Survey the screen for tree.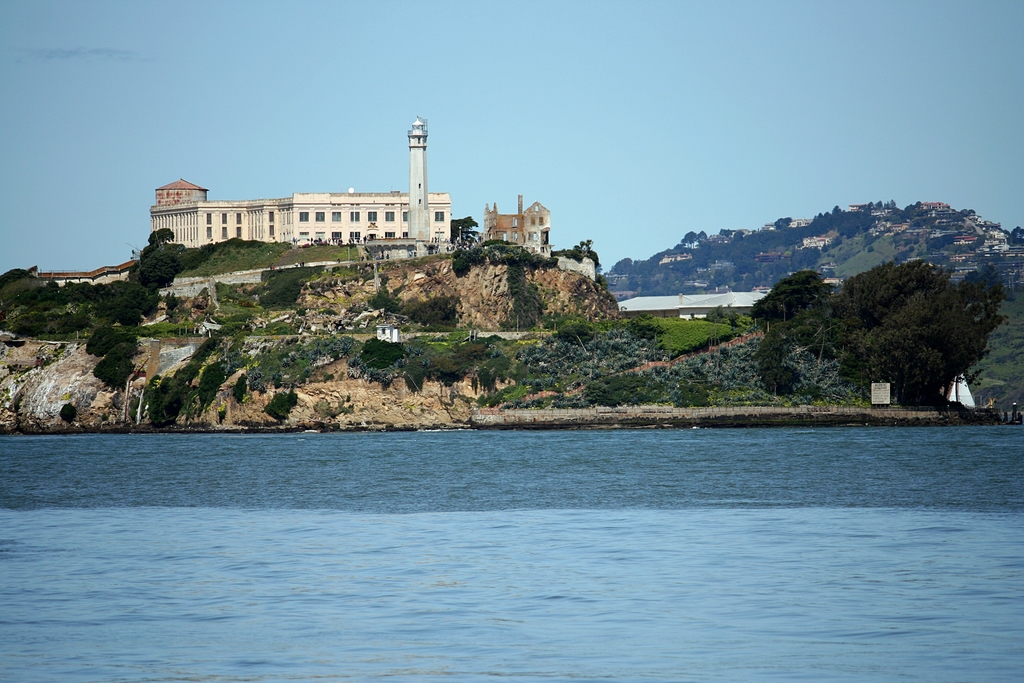
Survey found: bbox=(450, 213, 484, 245).
